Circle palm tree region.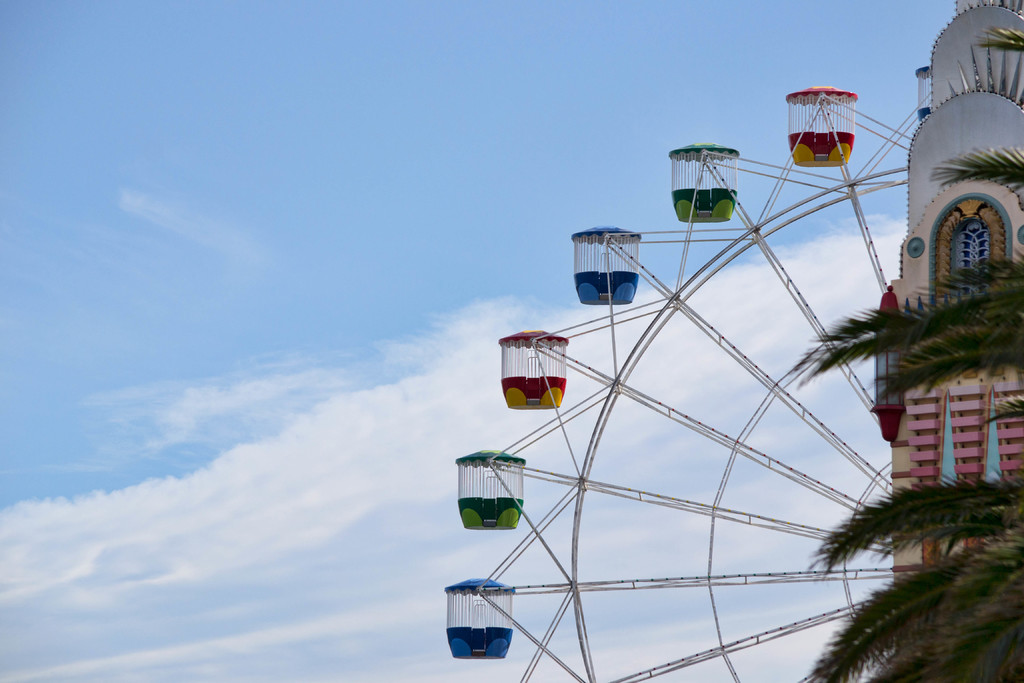
Region: detection(831, 159, 1023, 682).
